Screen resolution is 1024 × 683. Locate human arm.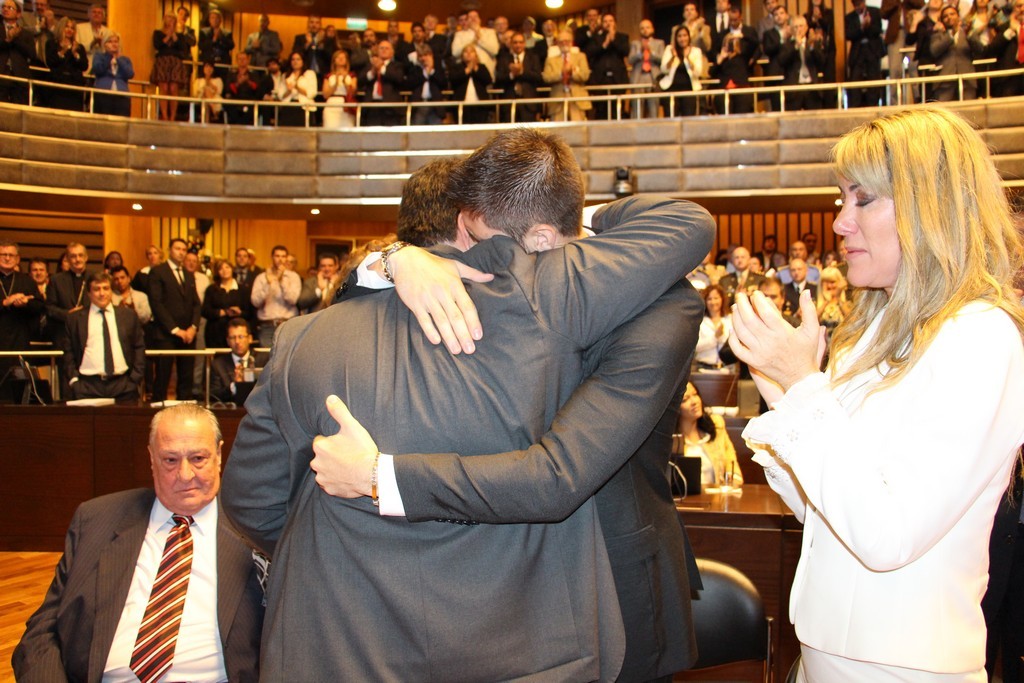
(left=320, top=72, right=334, bottom=98).
